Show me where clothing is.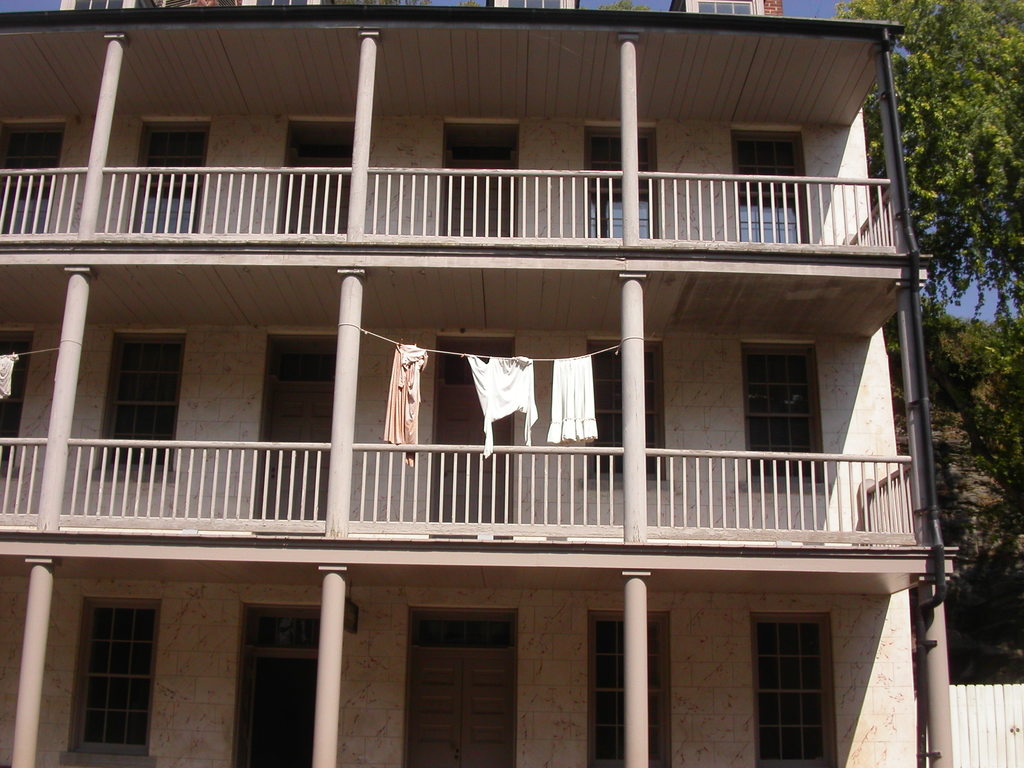
clothing is at 459,353,540,456.
